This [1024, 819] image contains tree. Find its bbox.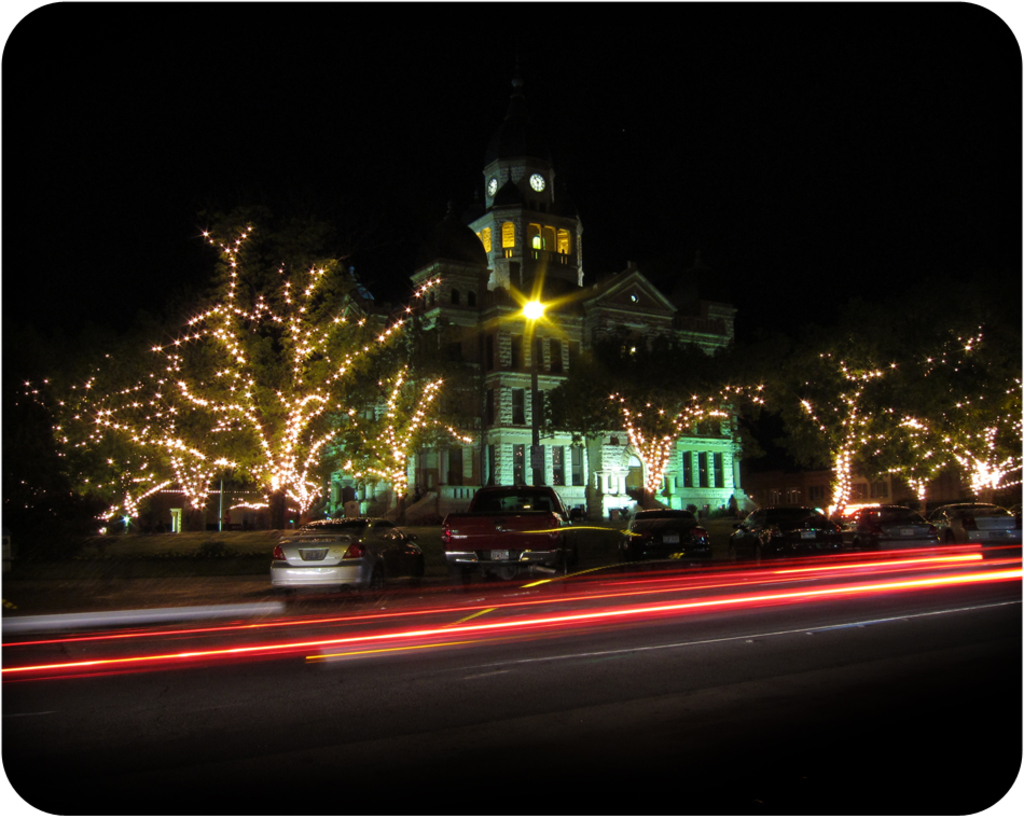
region(50, 208, 472, 539).
